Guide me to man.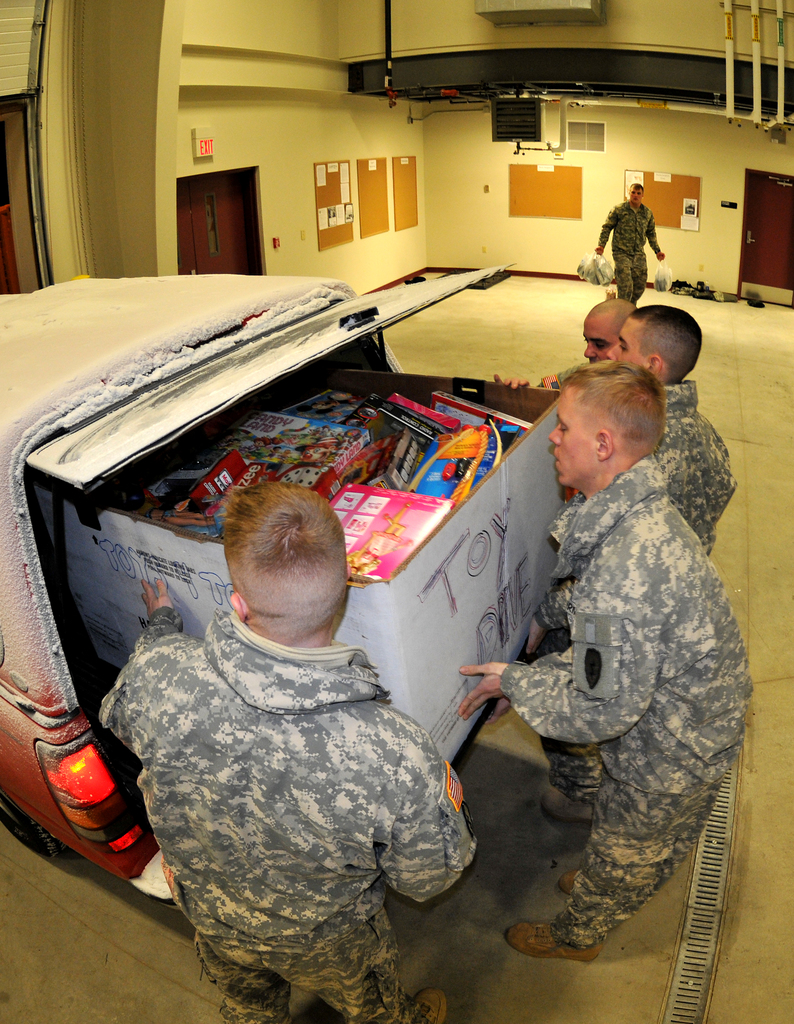
Guidance: box=[596, 179, 665, 298].
